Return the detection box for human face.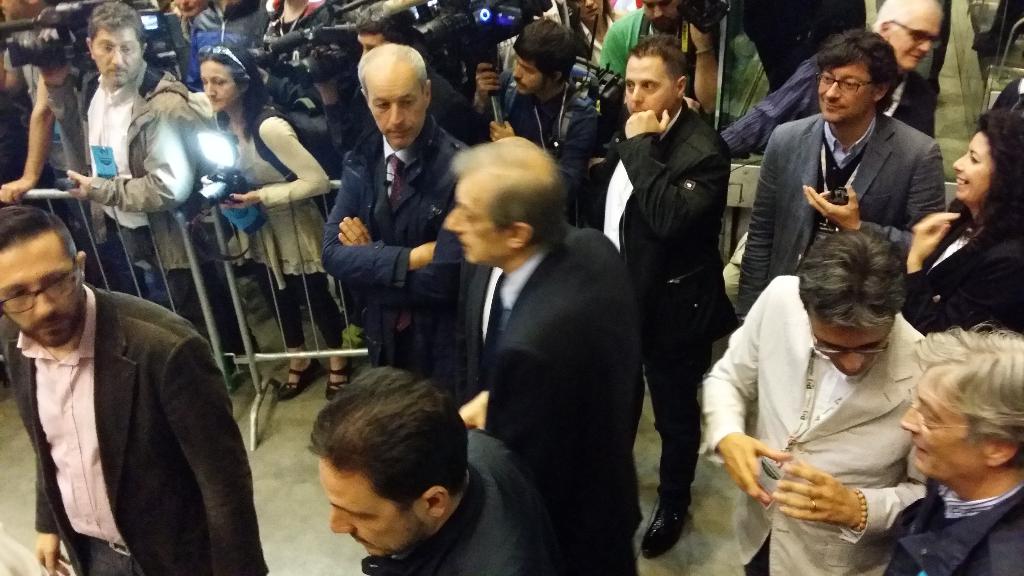
326:465:430:557.
